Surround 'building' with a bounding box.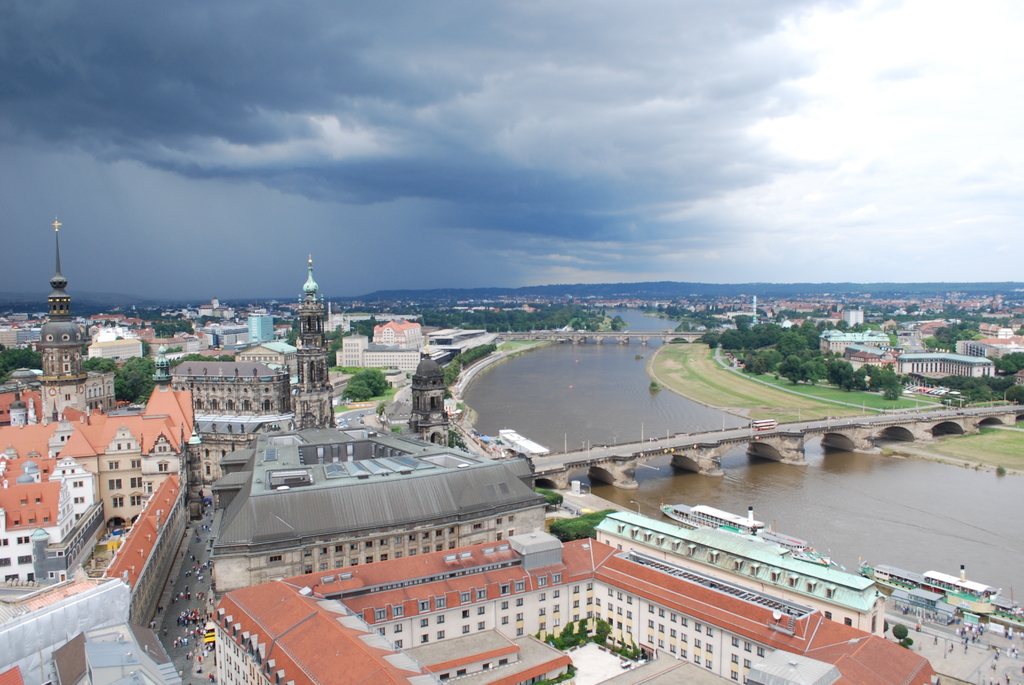
241,312,267,357.
